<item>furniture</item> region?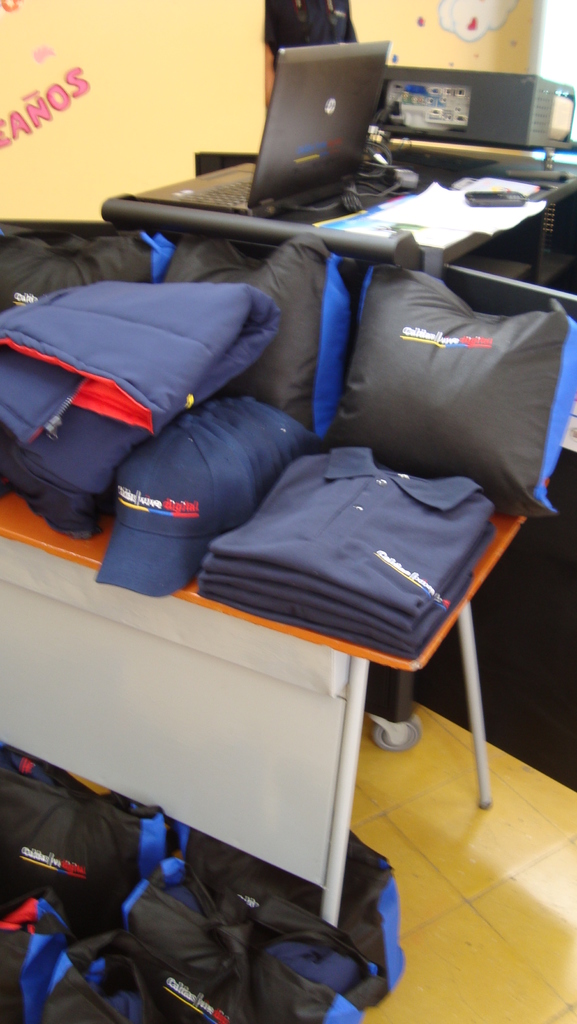
crop(101, 148, 576, 751)
